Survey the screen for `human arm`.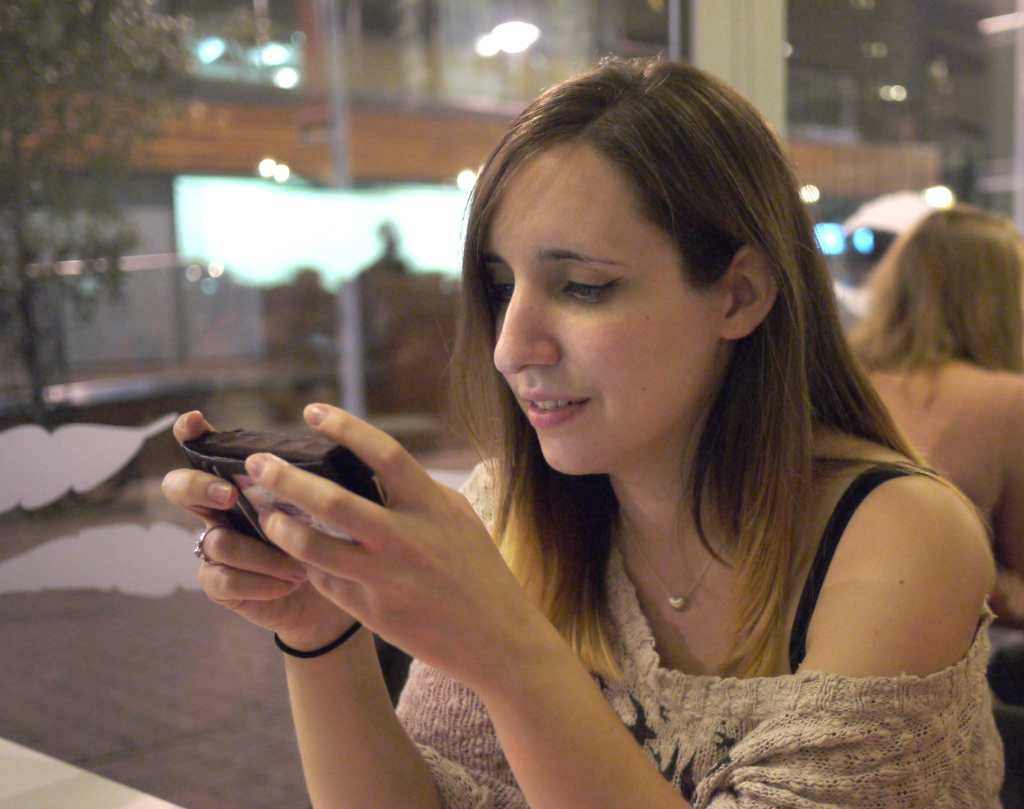
Survey found: select_region(159, 404, 446, 808).
